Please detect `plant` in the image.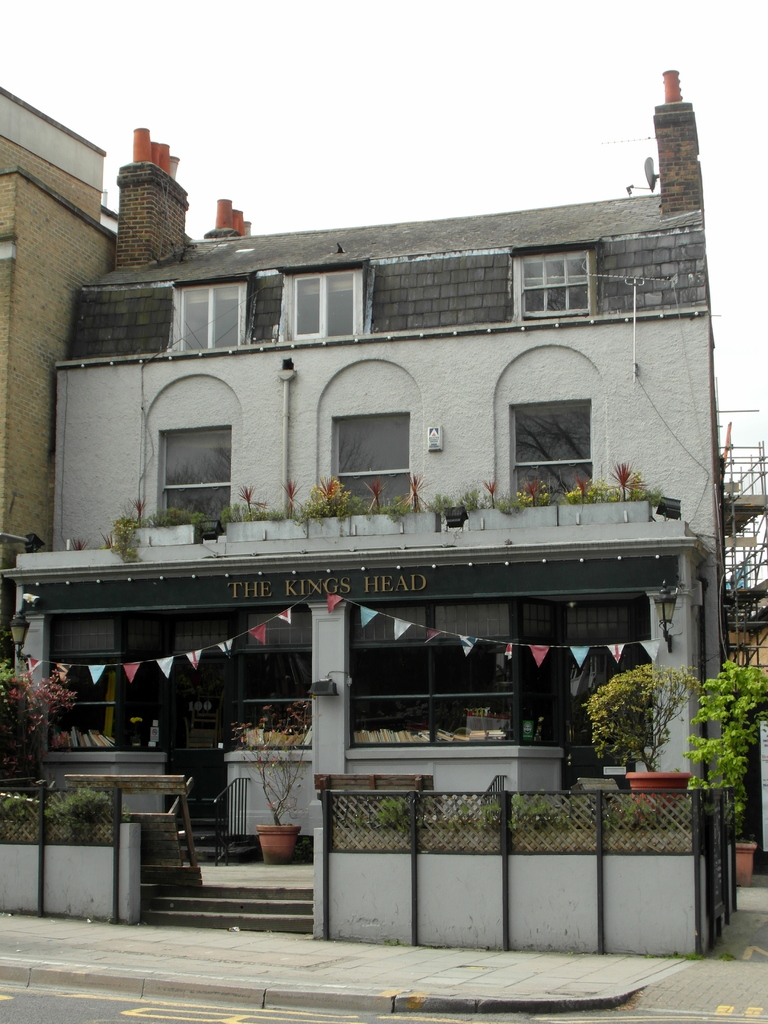
595:789:651:833.
